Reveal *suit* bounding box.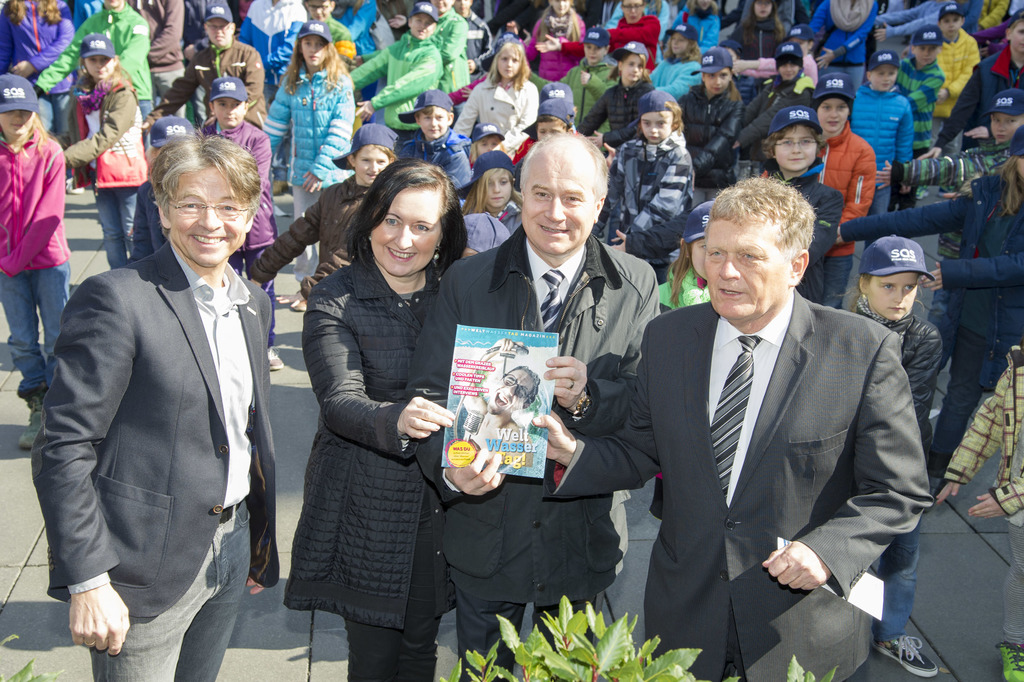
Revealed: {"left": 543, "top": 286, "right": 934, "bottom": 681}.
